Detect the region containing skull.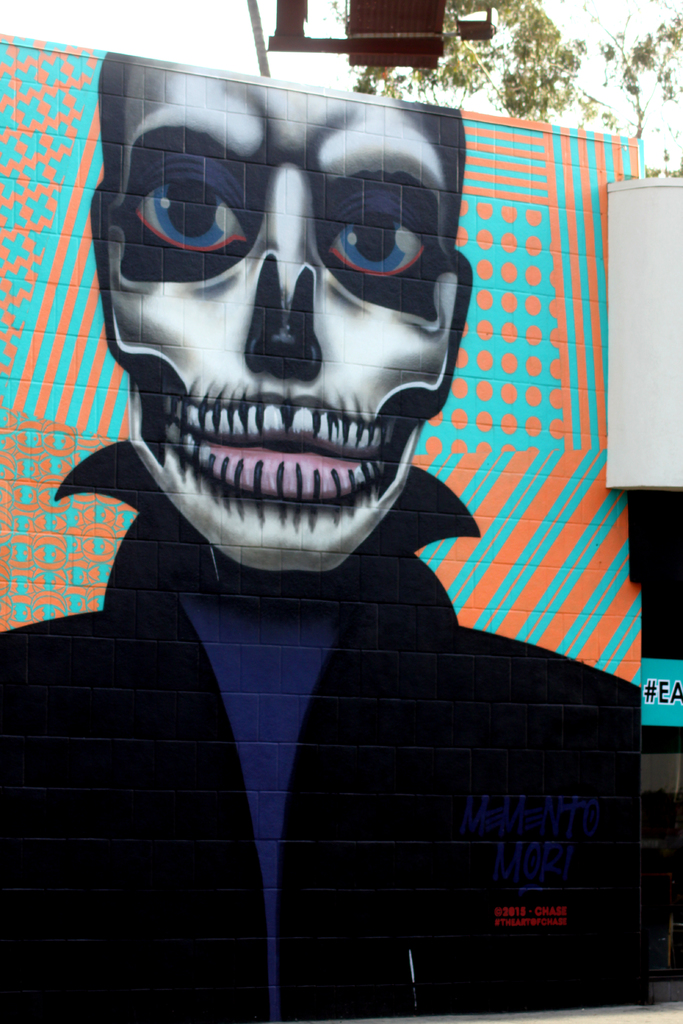
108/54/461/572.
